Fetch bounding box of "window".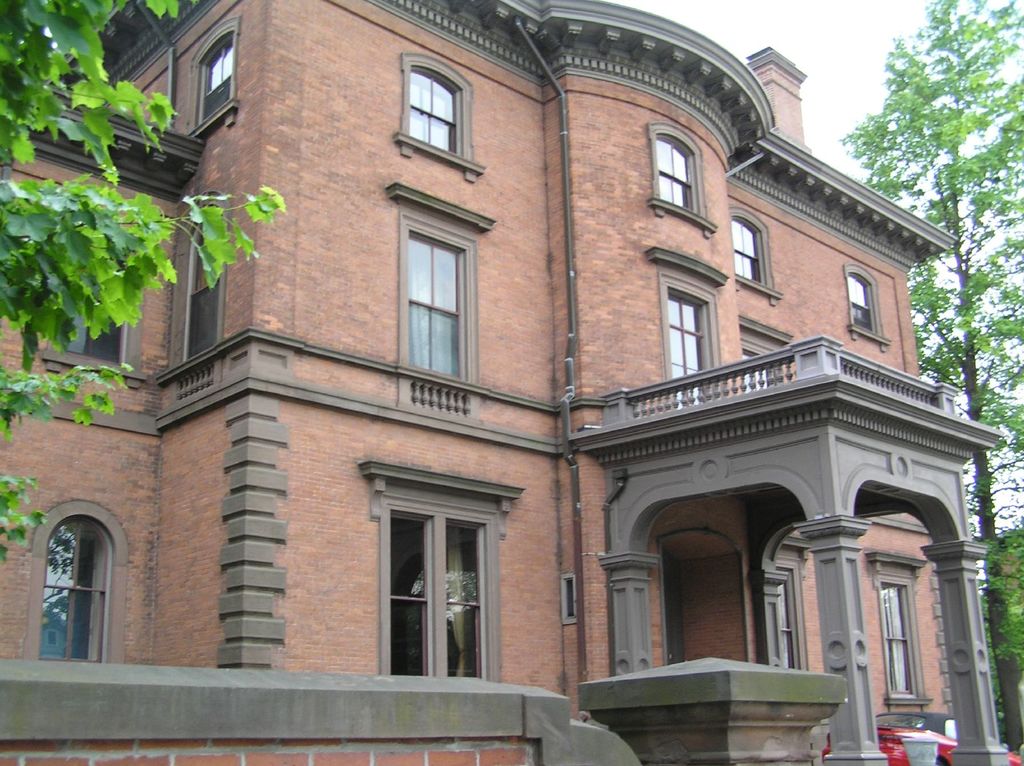
Bbox: locate(390, 179, 496, 388).
